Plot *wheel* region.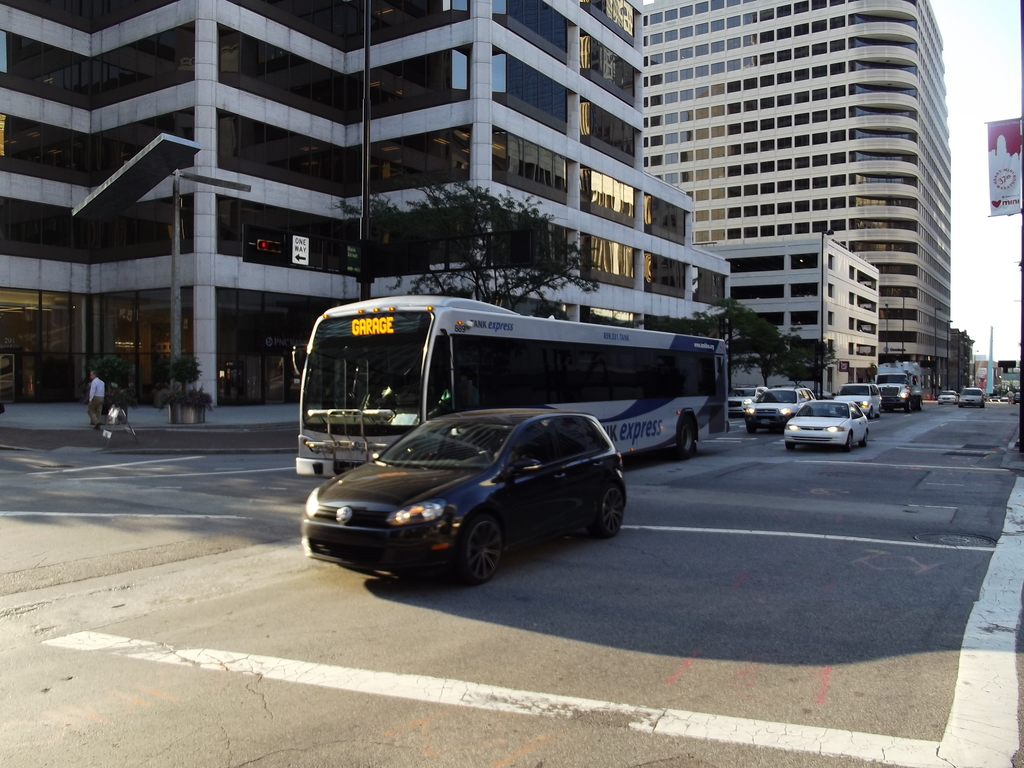
Plotted at [867, 408, 873, 419].
